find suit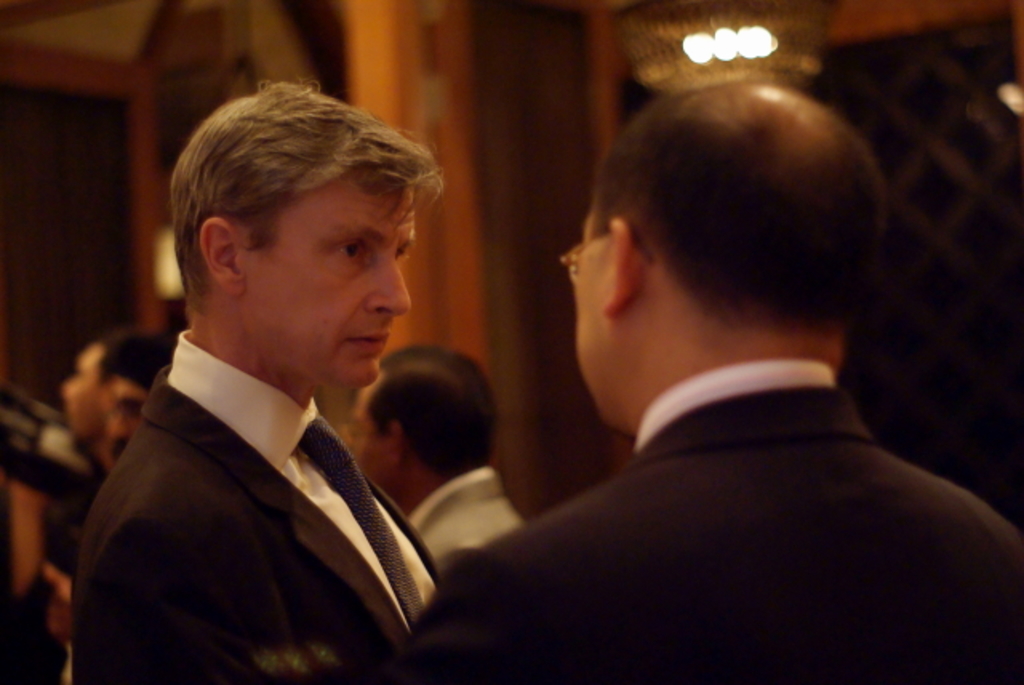
(left=387, top=347, right=1022, bottom=683)
